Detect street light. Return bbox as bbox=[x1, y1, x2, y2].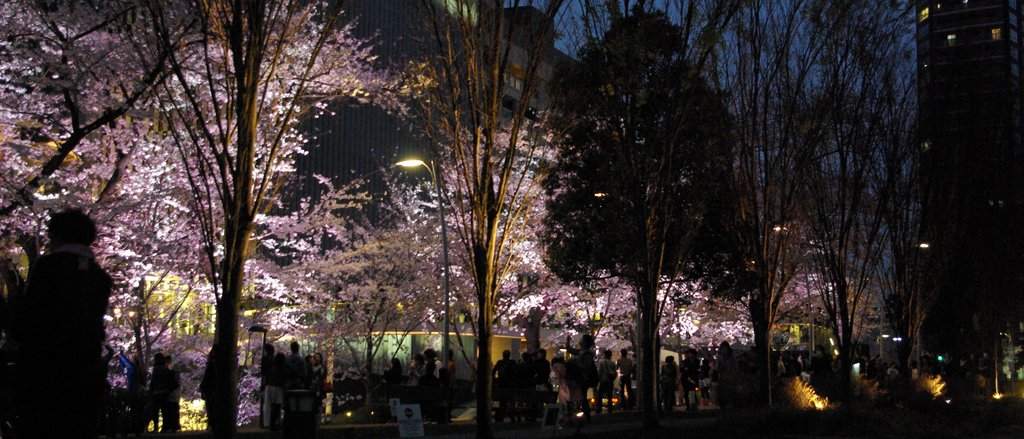
bbox=[250, 323, 267, 428].
